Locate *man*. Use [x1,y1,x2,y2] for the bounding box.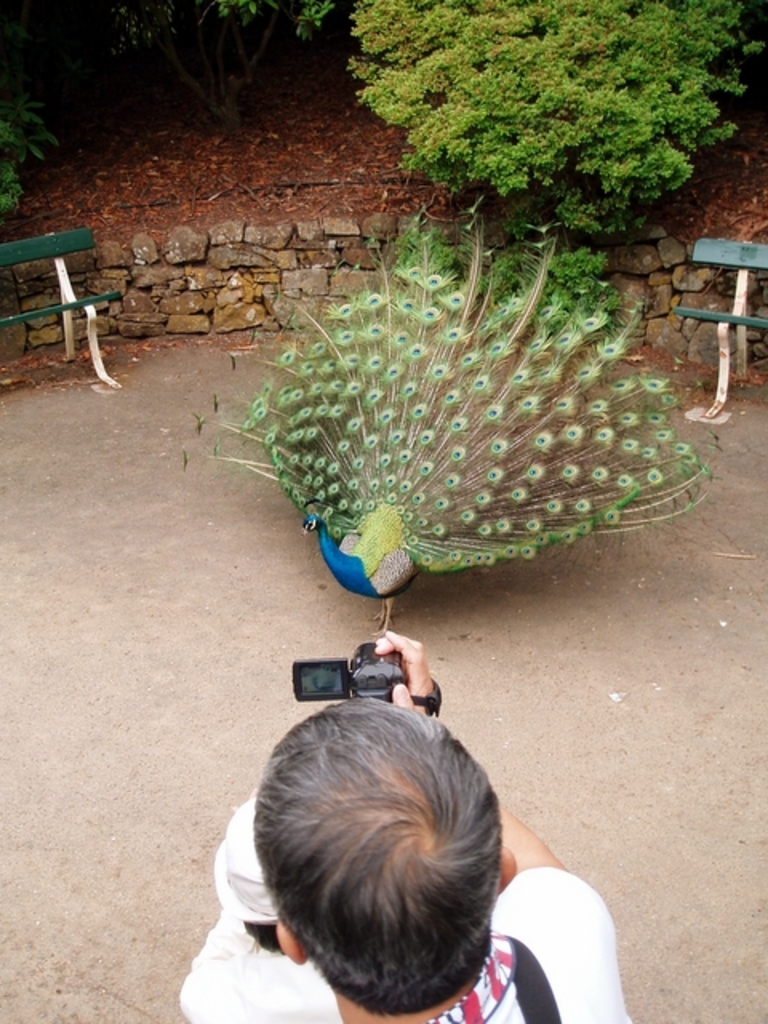
[214,640,592,1022].
